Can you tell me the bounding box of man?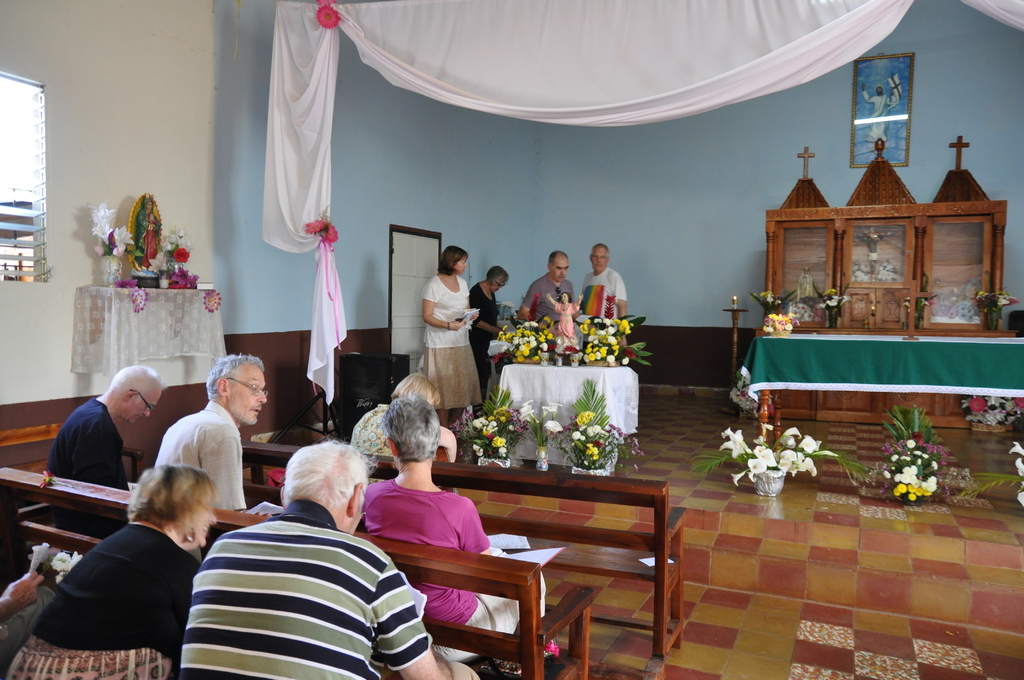
[x1=515, y1=249, x2=580, y2=331].
